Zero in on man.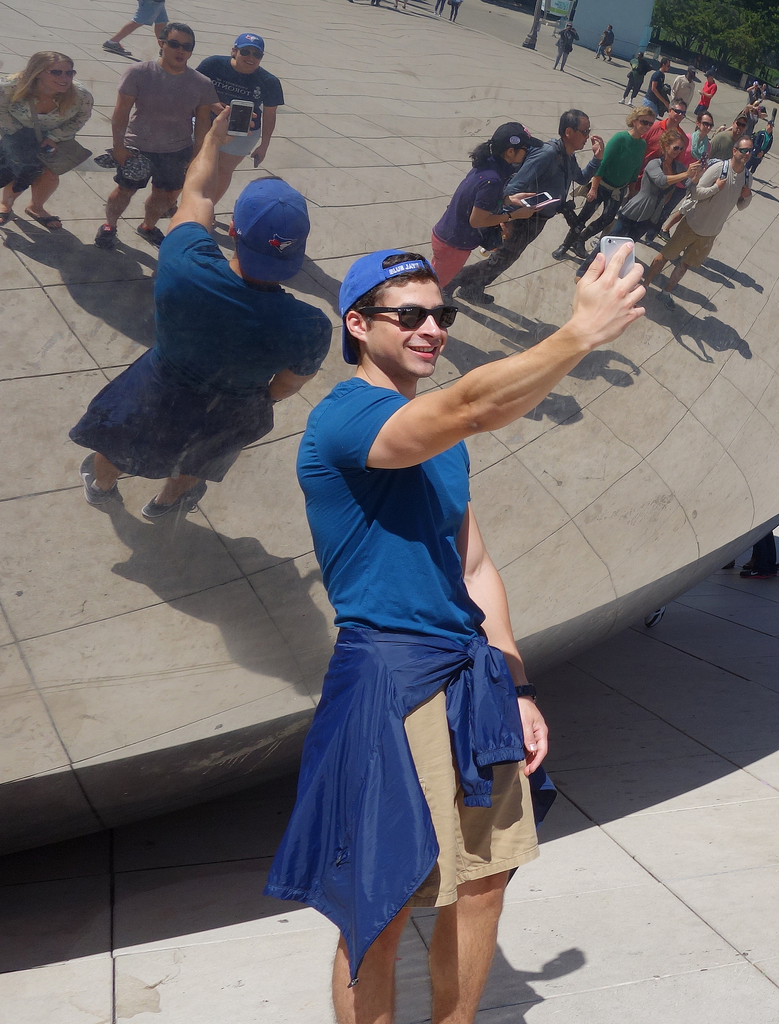
Zeroed in: [665, 64, 693, 111].
